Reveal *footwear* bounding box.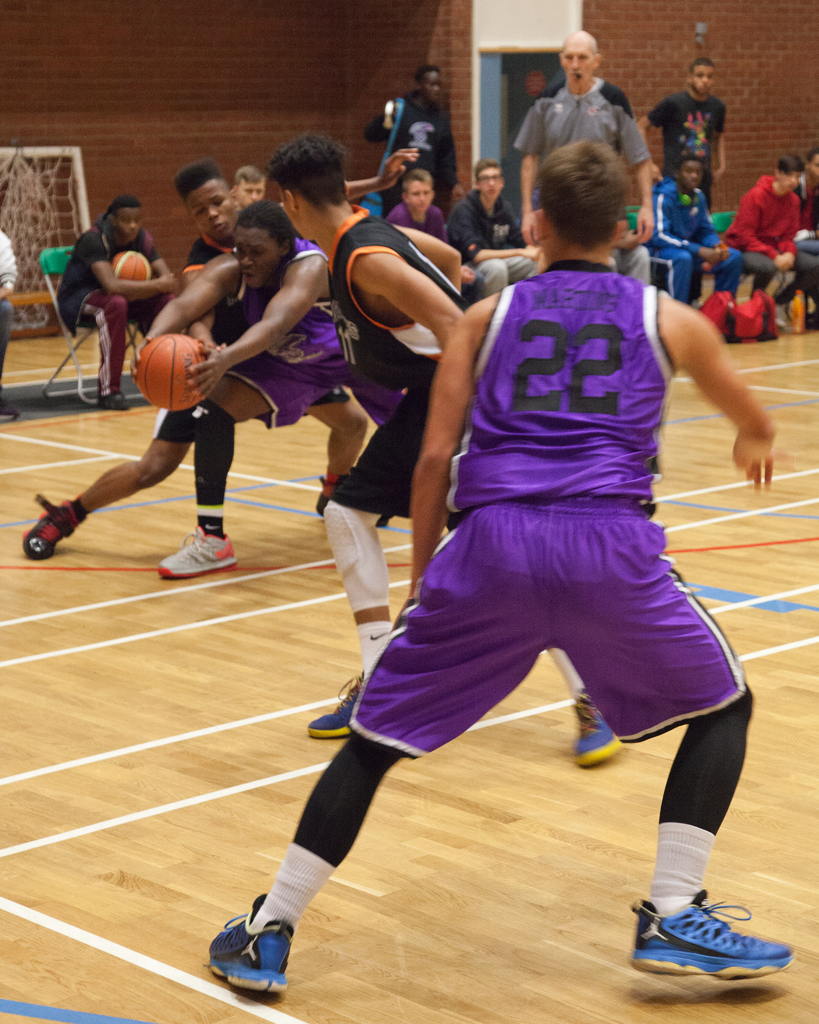
Revealed: BBox(206, 891, 290, 991).
